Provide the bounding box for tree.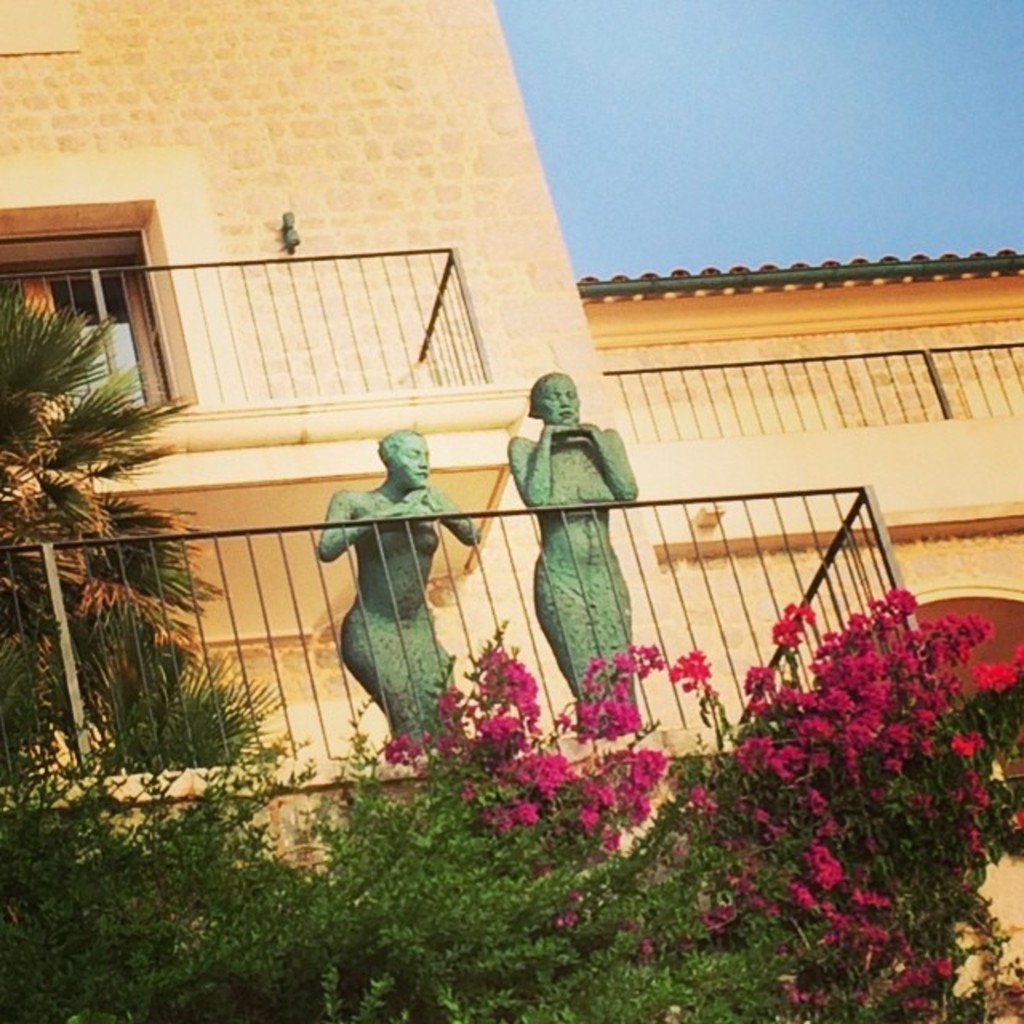
<box>0,285,189,773</box>.
